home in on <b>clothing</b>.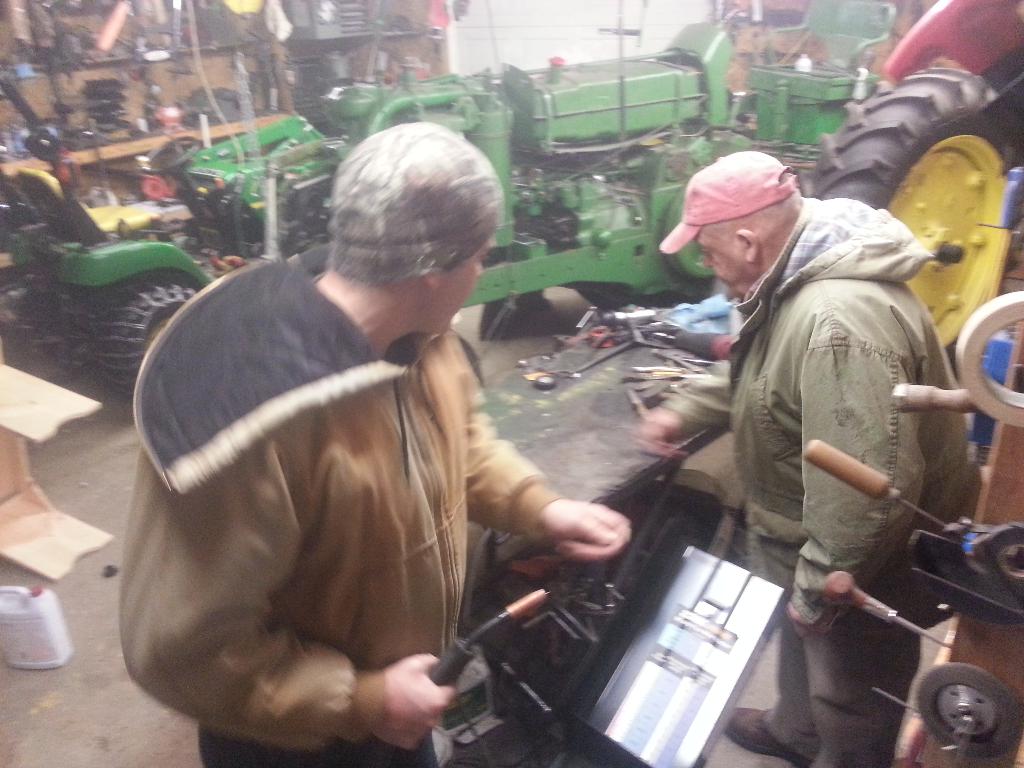
Homed in at (665,198,981,767).
